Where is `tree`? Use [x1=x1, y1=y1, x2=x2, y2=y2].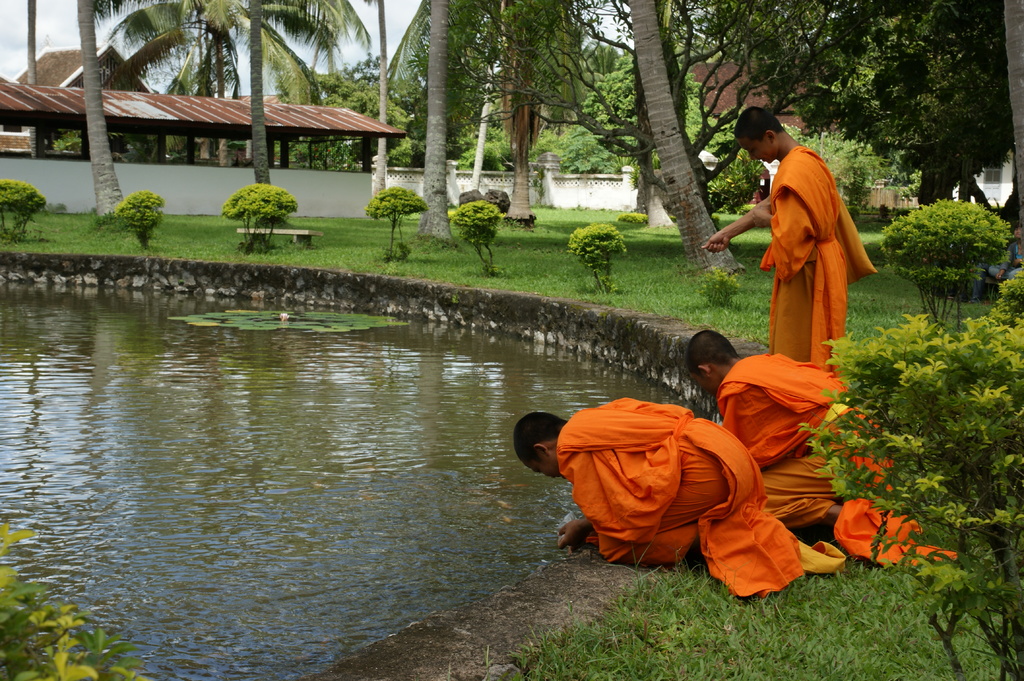
[x1=618, y1=0, x2=744, y2=280].
